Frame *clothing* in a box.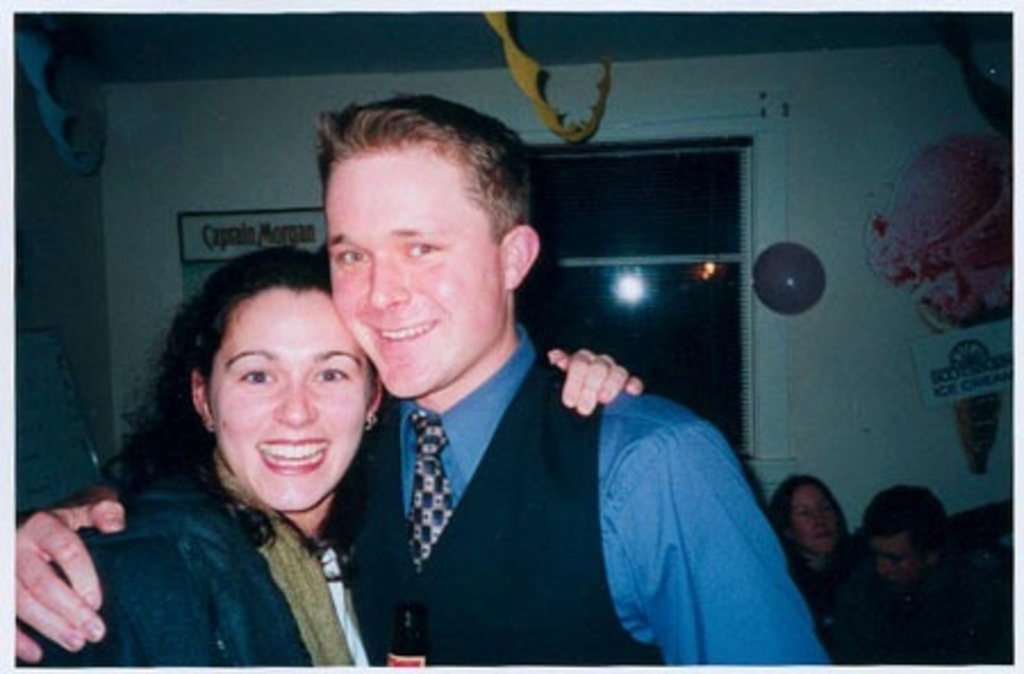
BBox(792, 560, 837, 635).
